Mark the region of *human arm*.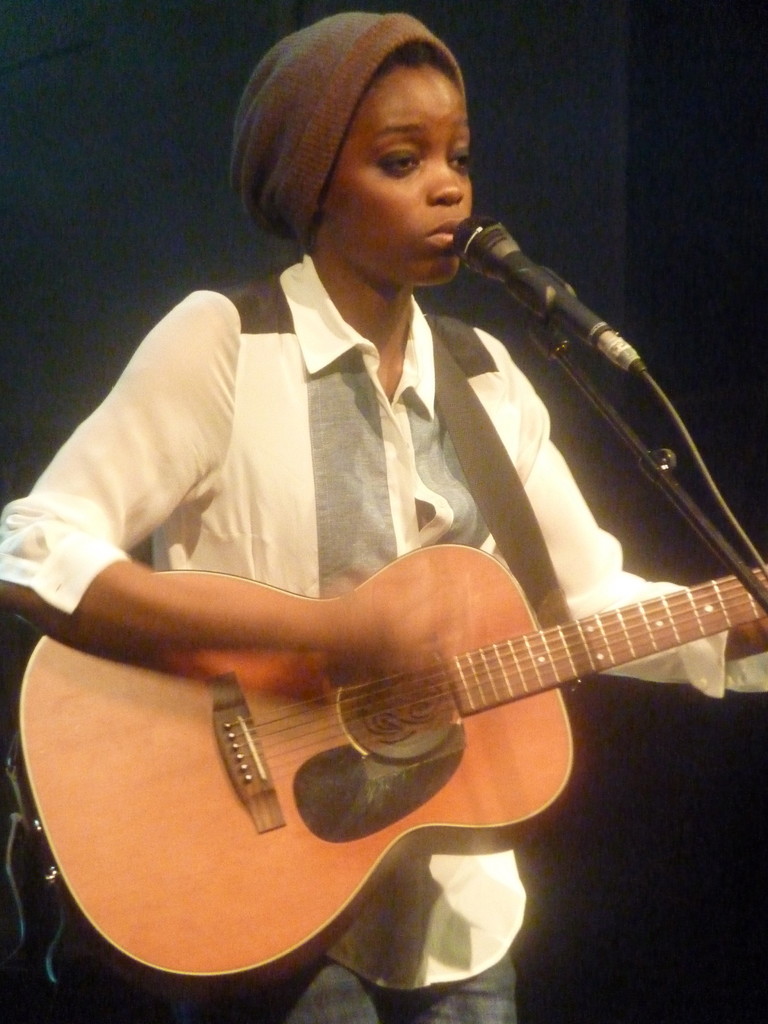
Region: (left=36, top=301, right=394, bottom=721).
